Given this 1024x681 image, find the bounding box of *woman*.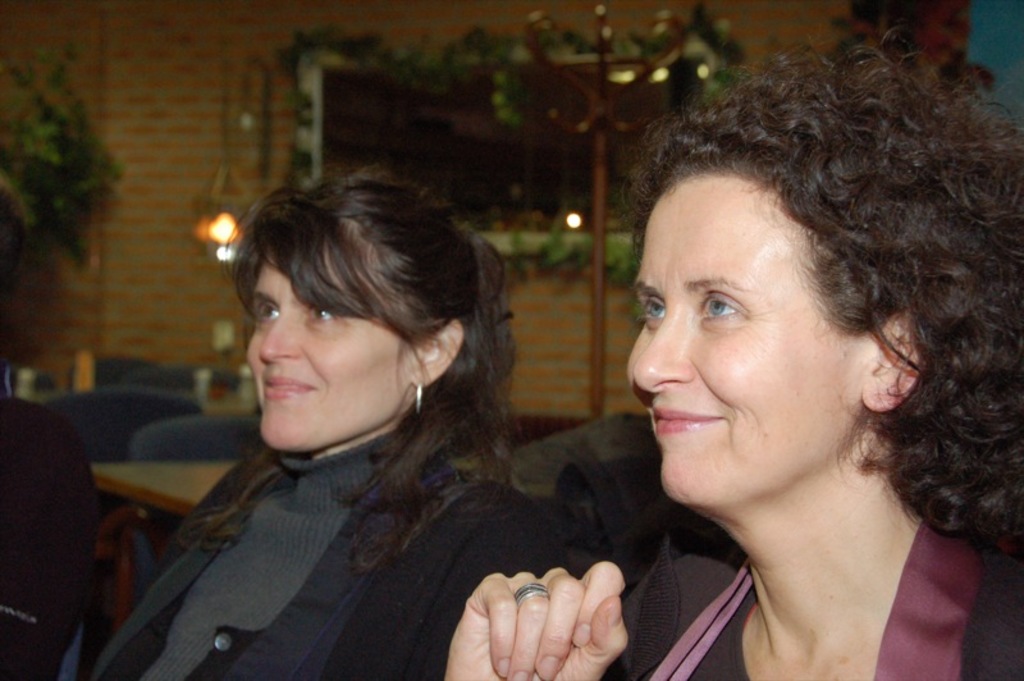
[443, 24, 1023, 680].
